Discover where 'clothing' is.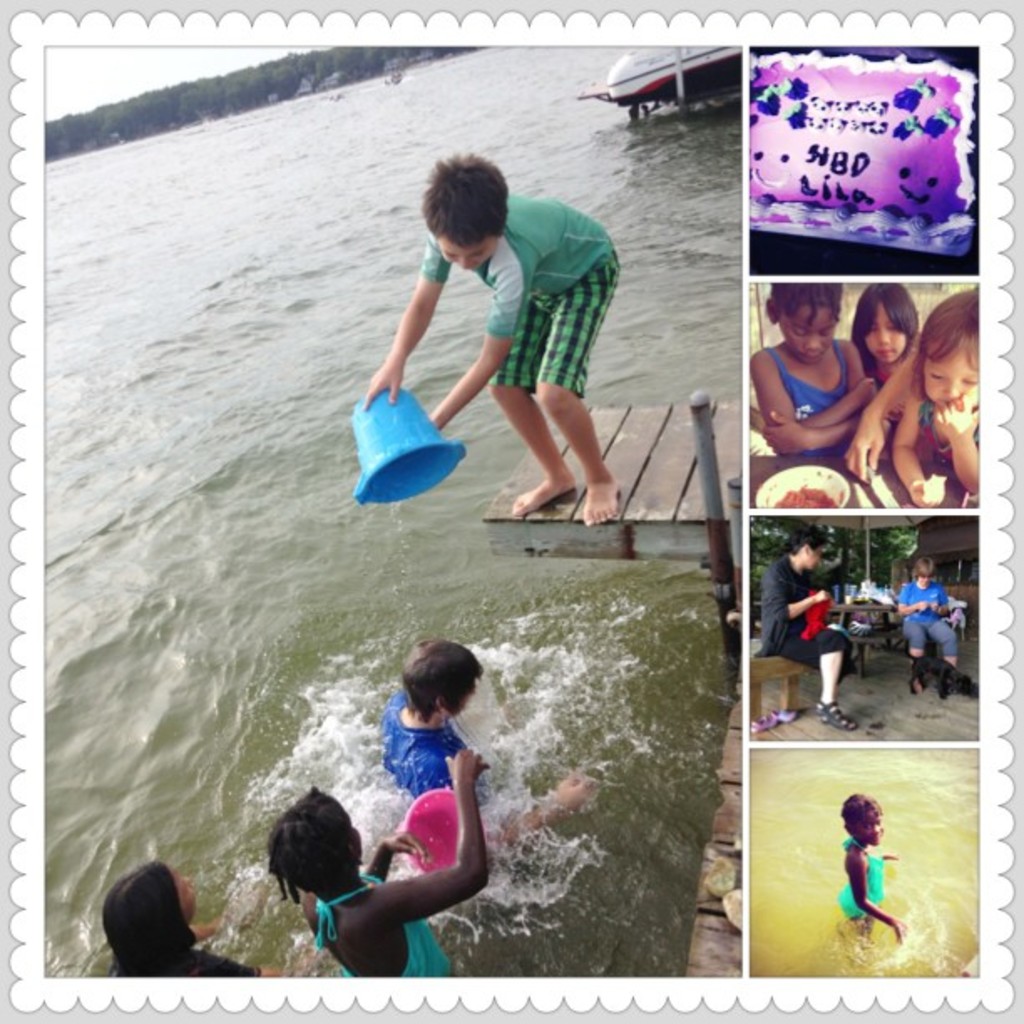
Discovered at left=895, top=579, right=959, bottom=663.
